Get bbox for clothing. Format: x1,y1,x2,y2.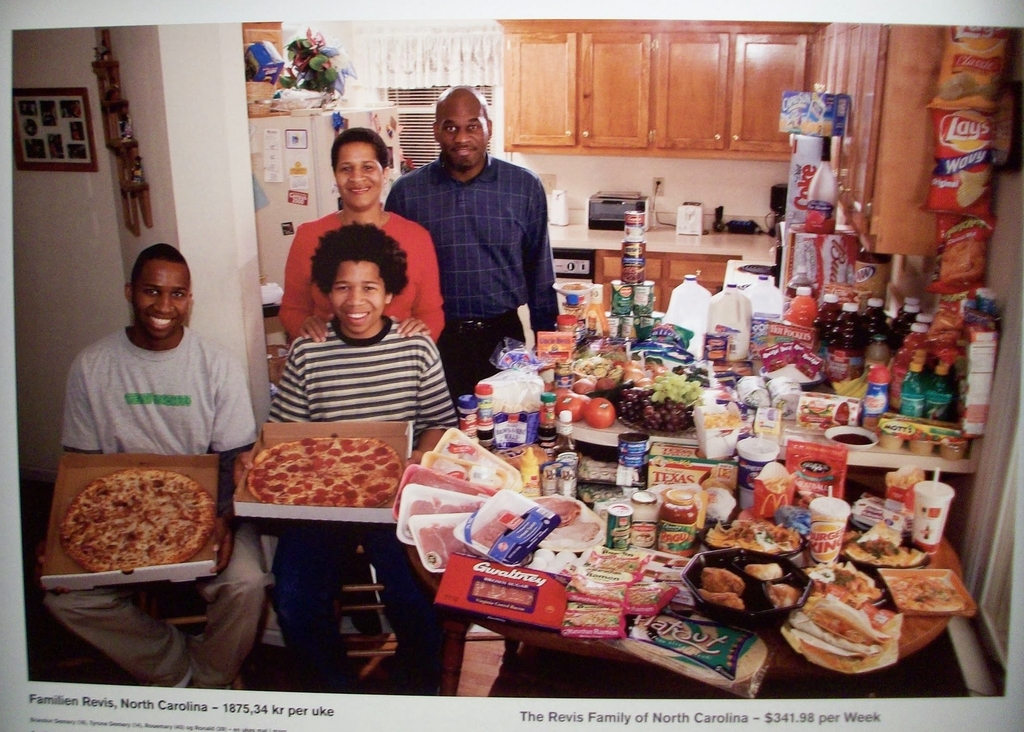
398,123,558,347.
